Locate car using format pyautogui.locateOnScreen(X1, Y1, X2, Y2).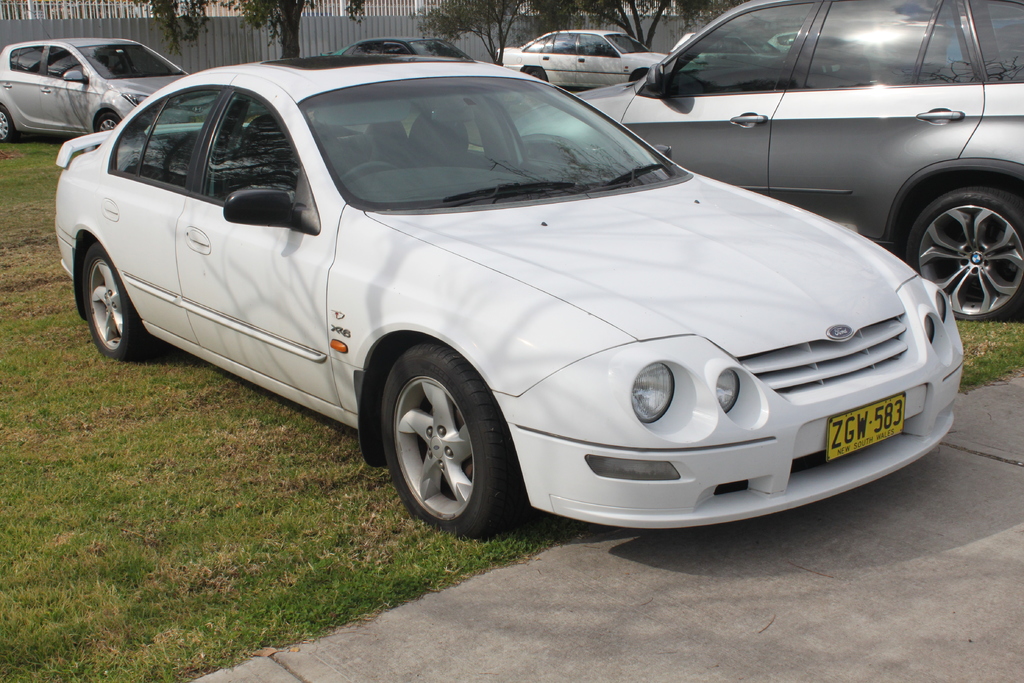
pyautogui.locateOnScreen(495, 27, 676, 90).
